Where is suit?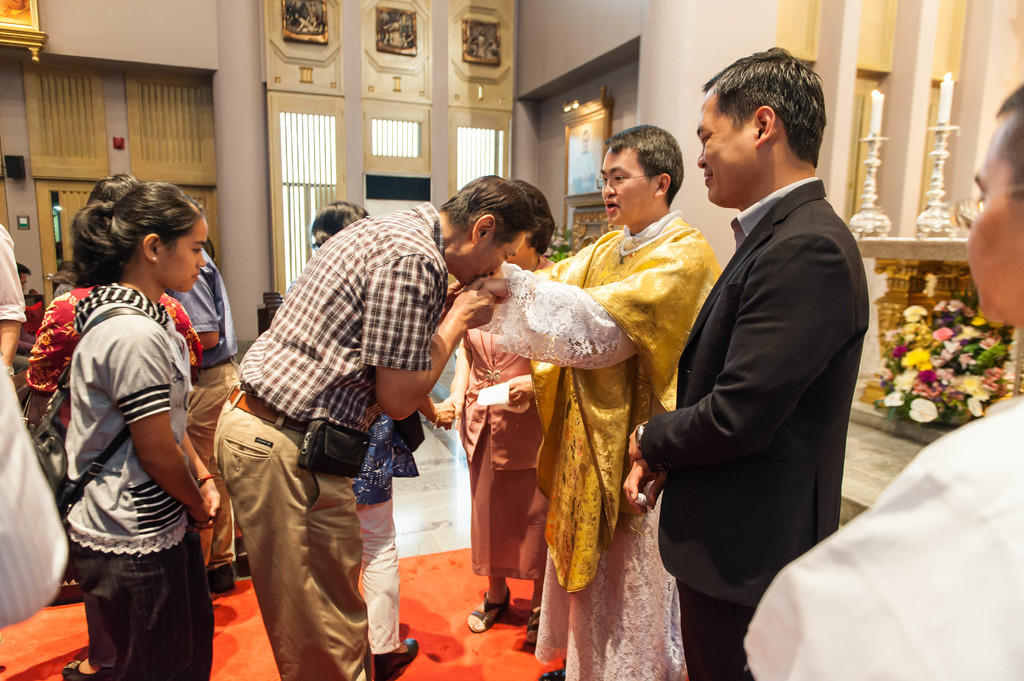
bbox=[640, 50, 894, 662].
